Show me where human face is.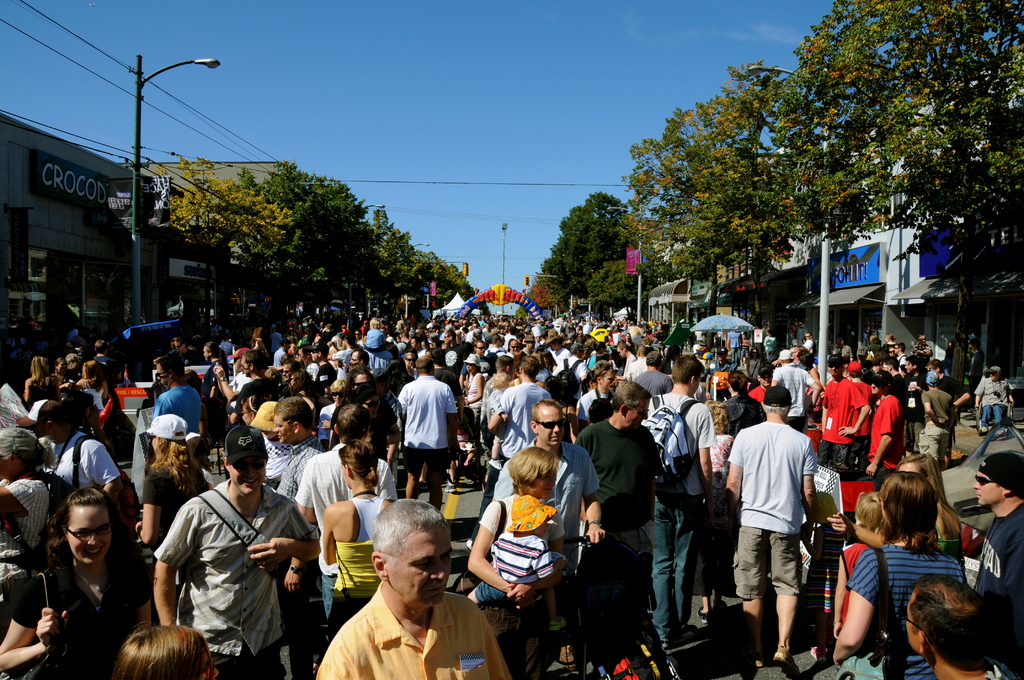
human face is at [753, 348, 758, 357].
